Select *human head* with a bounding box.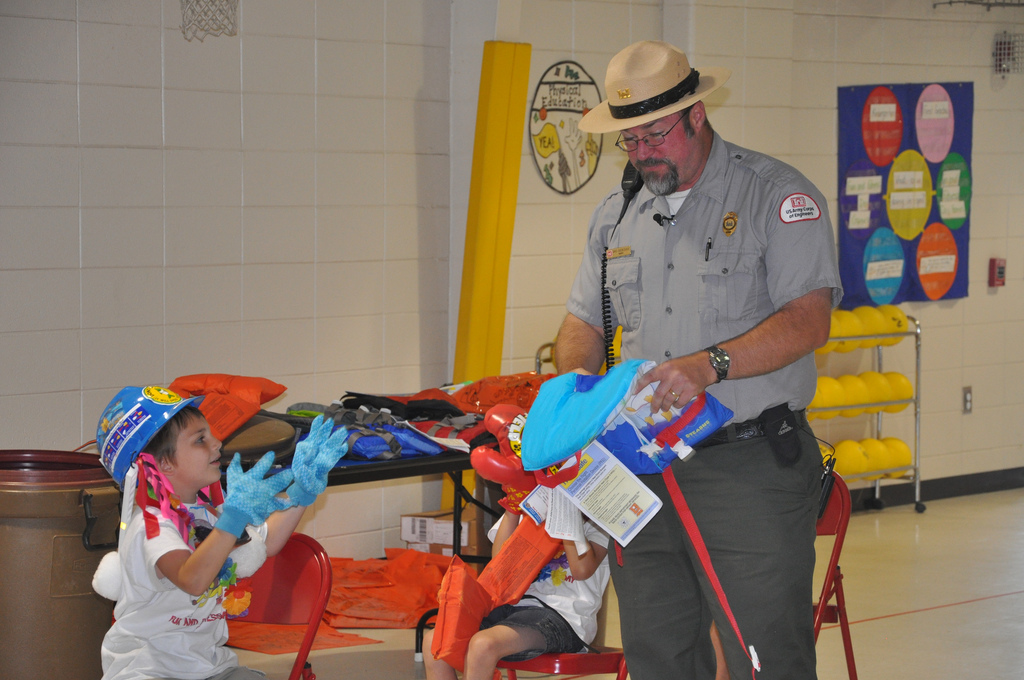
crop(590, 38, 738, 183).
